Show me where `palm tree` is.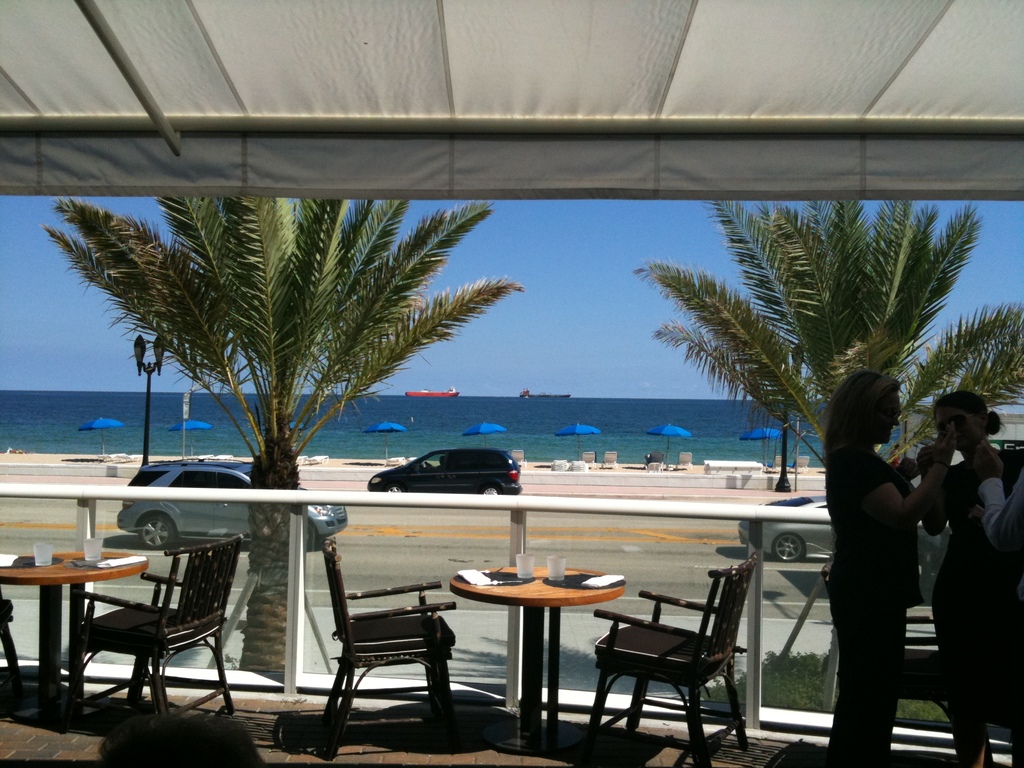
`palm tree` is at pyautogui.locateOnScreen(629, 190, 1023, 676).
